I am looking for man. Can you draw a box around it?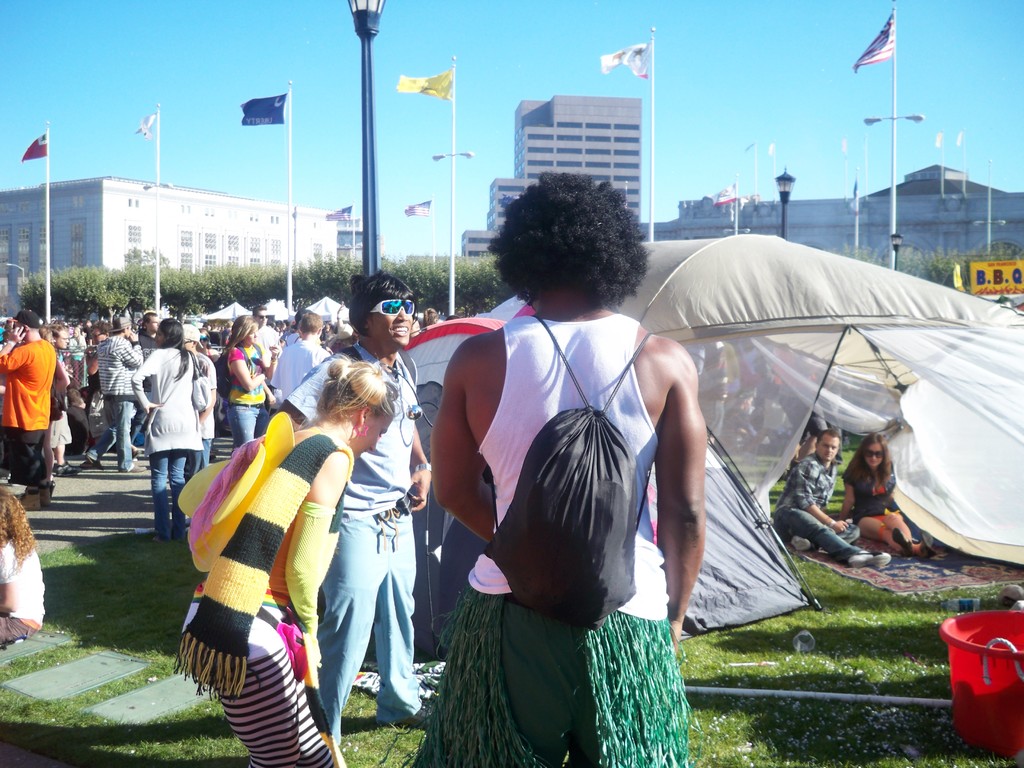
Sure, the bounding box is (774, 429, 893, 568).
